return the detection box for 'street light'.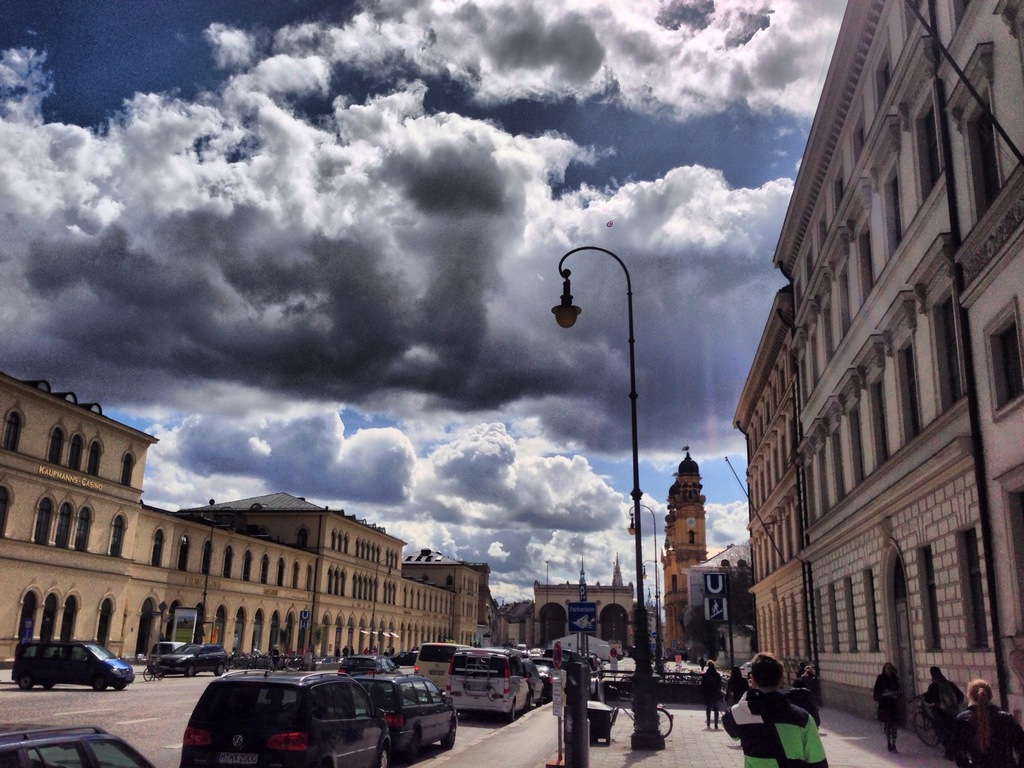
{"x1": 546, "y1": 221, "x2": 689, "y2": 710}.
